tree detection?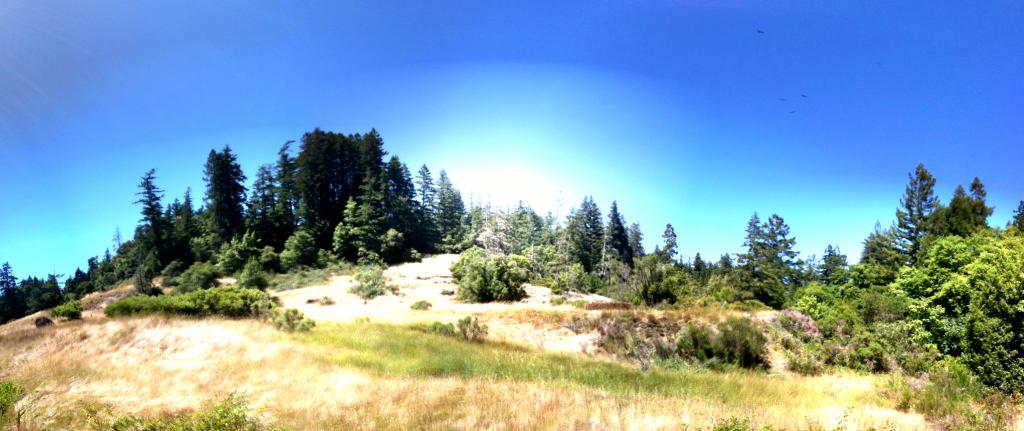
{"left": 810, "top": 245, "right": 854, "bottom": 289}
